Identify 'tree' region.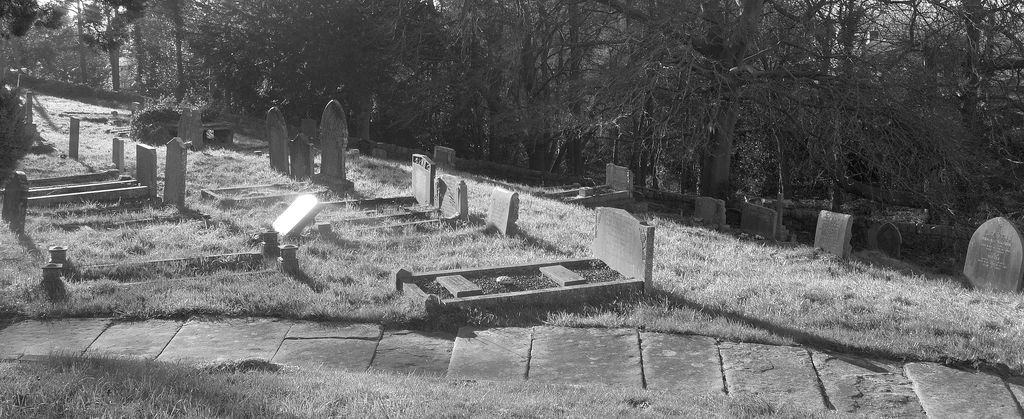
Region: select_region(492, 0, 604, 174).
